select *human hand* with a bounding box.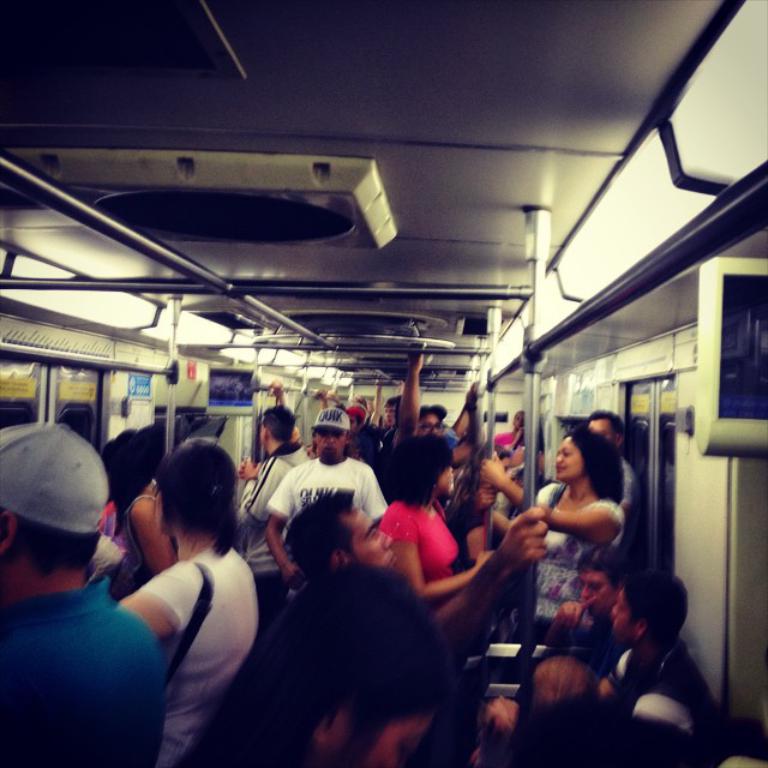
bbox=(474, 480, 499, 511).
